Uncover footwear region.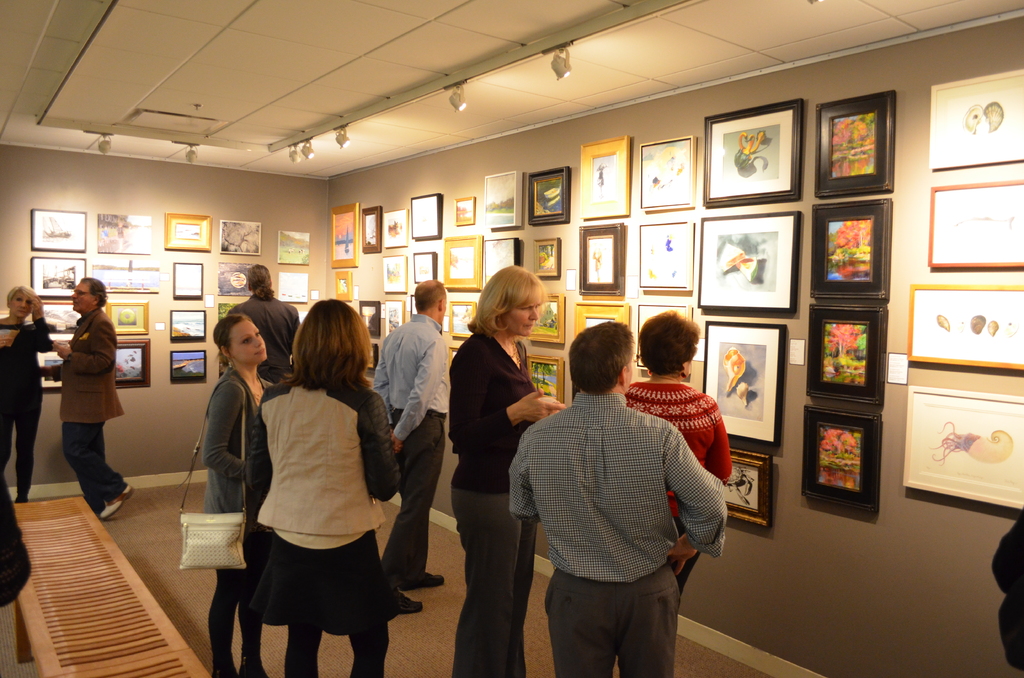
Uncovered: [394, 590, 420, 611].
